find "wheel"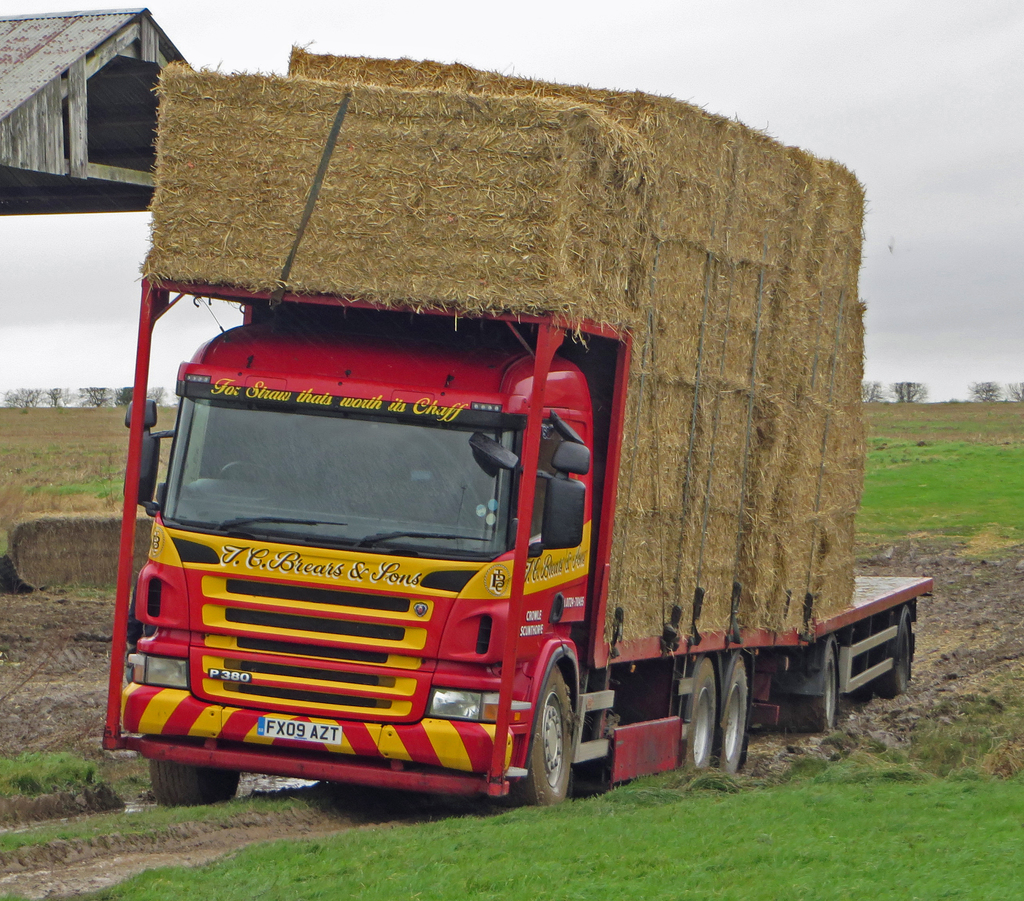
{"left": 522, "top": 649, "right": 604, "bottom": 804}
